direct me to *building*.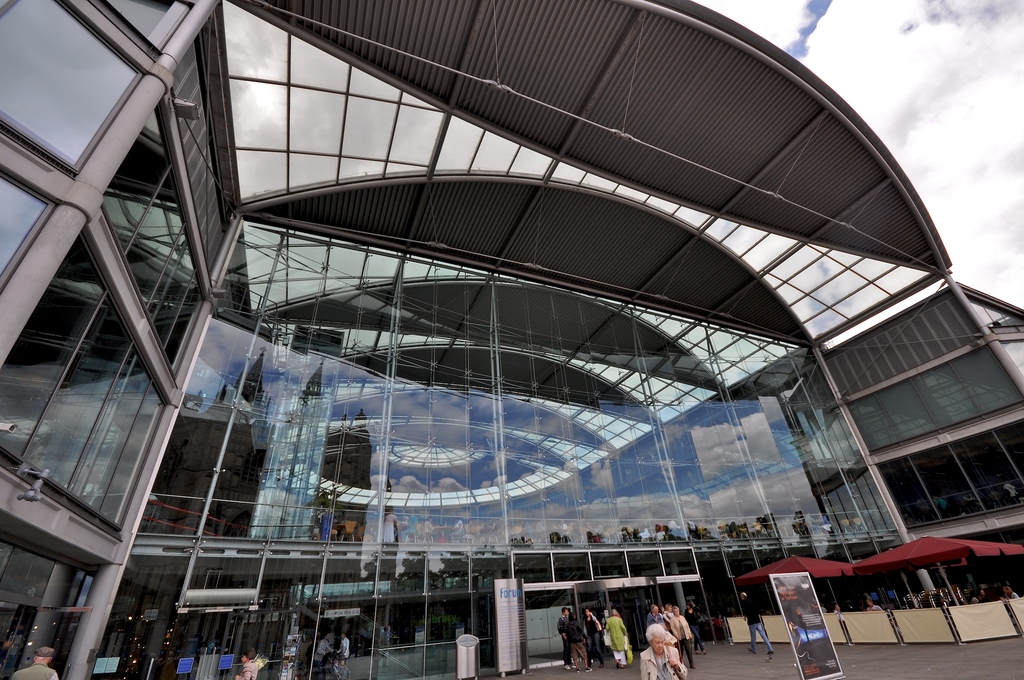
Direction: x1=0, y1=0, x2=1023, y2=679.
